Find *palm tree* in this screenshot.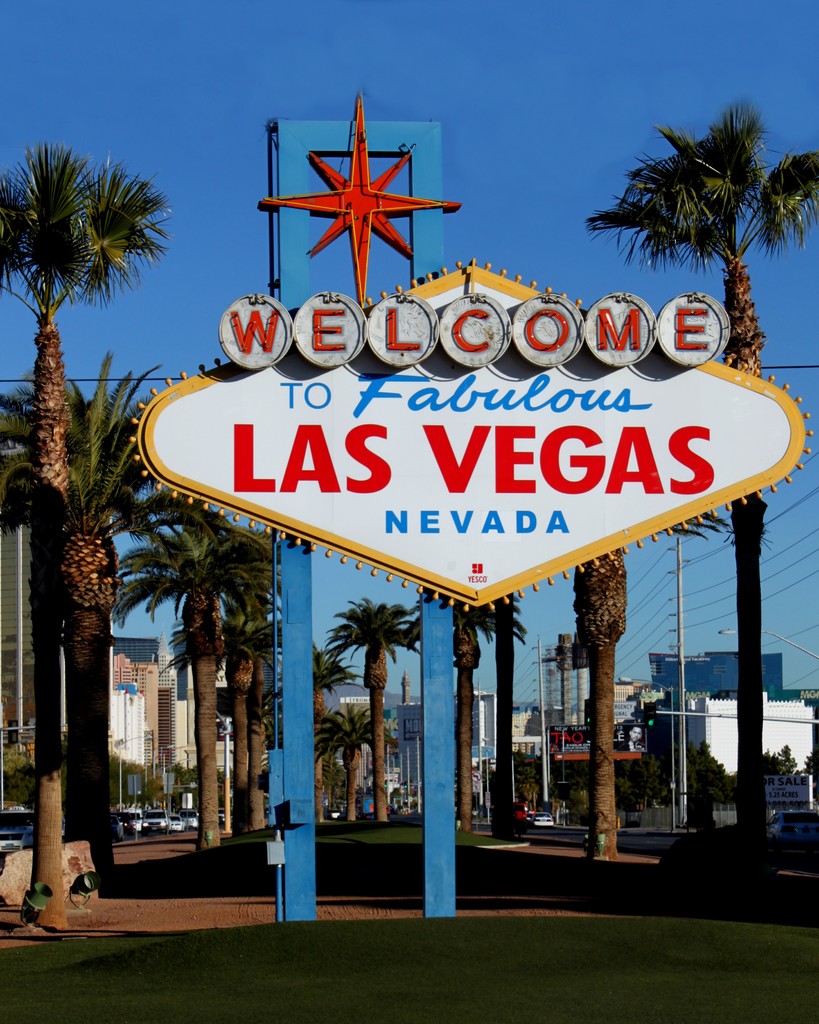
The bounding box for *palm tree* is 0, 364, 190, 897.
